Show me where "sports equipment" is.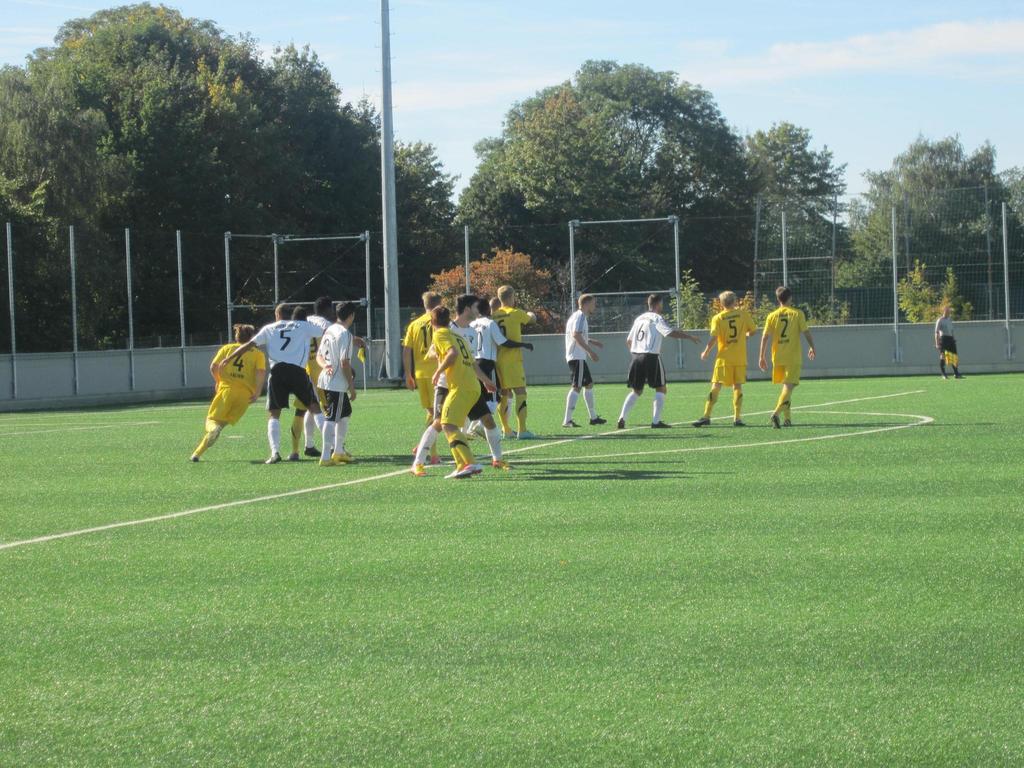
"sports equipment" is at <bbox>628, 312, 676, 356</bbox>.
